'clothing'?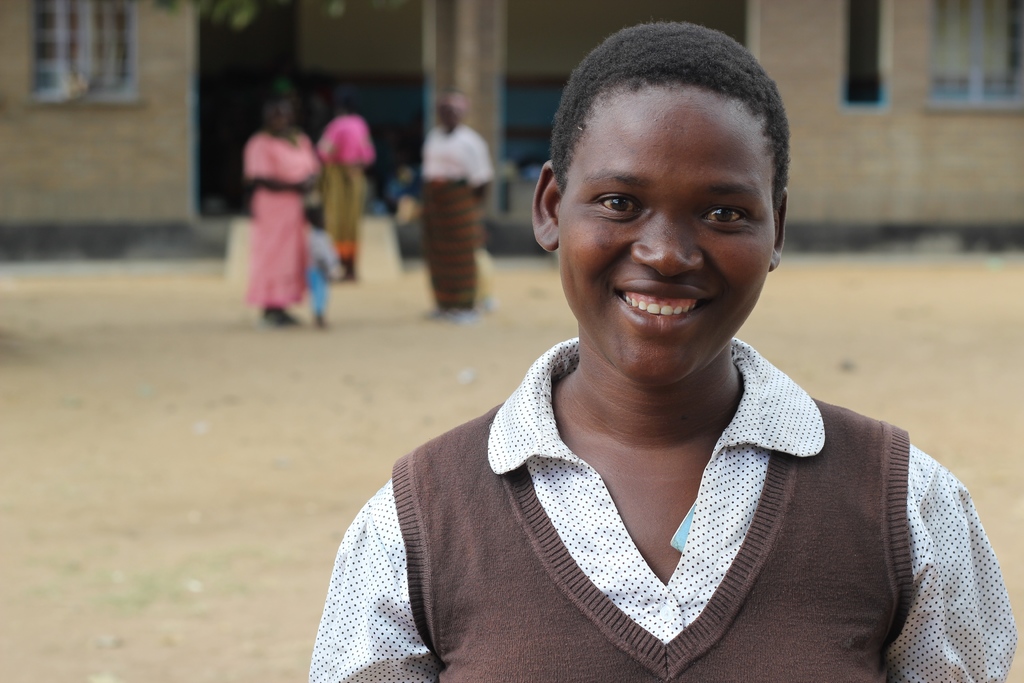
<bbox>322, 111, 373, 267</bbox>
